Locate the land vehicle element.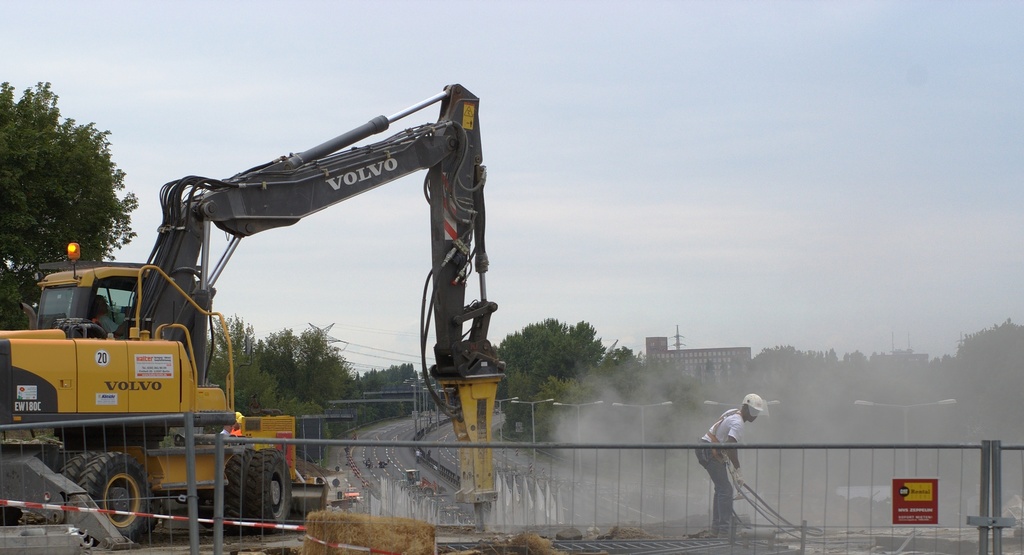
Element bbox: 45:95:543:515.
